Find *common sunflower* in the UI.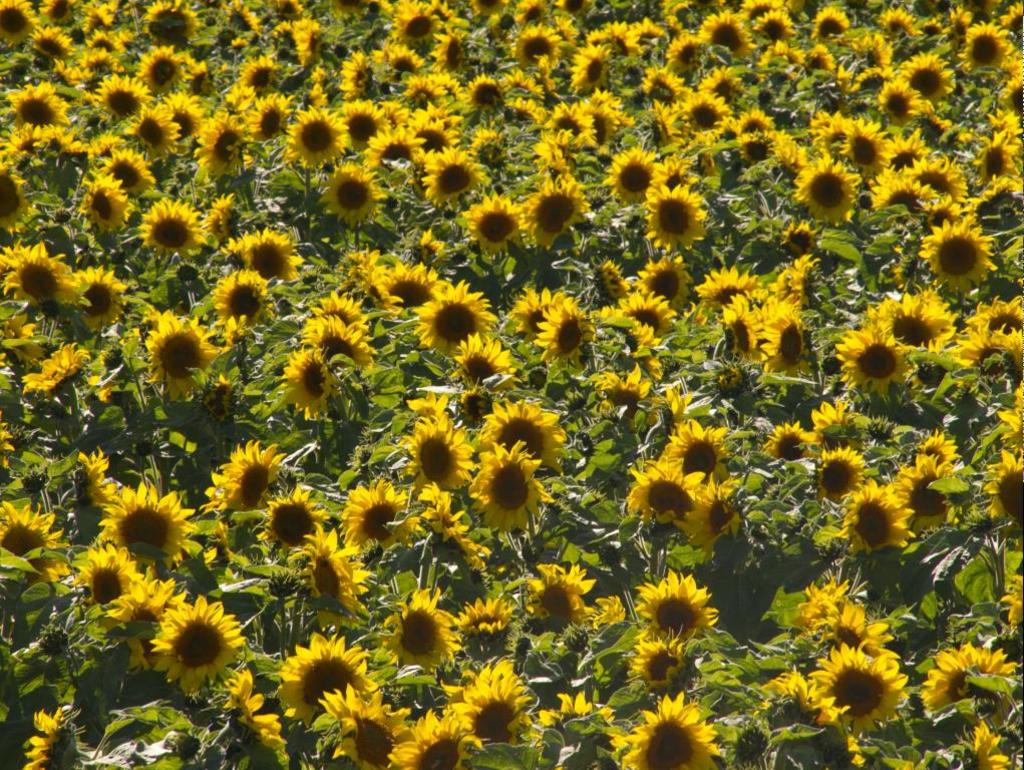
UI element at locate(63, 262, 130, 314).
